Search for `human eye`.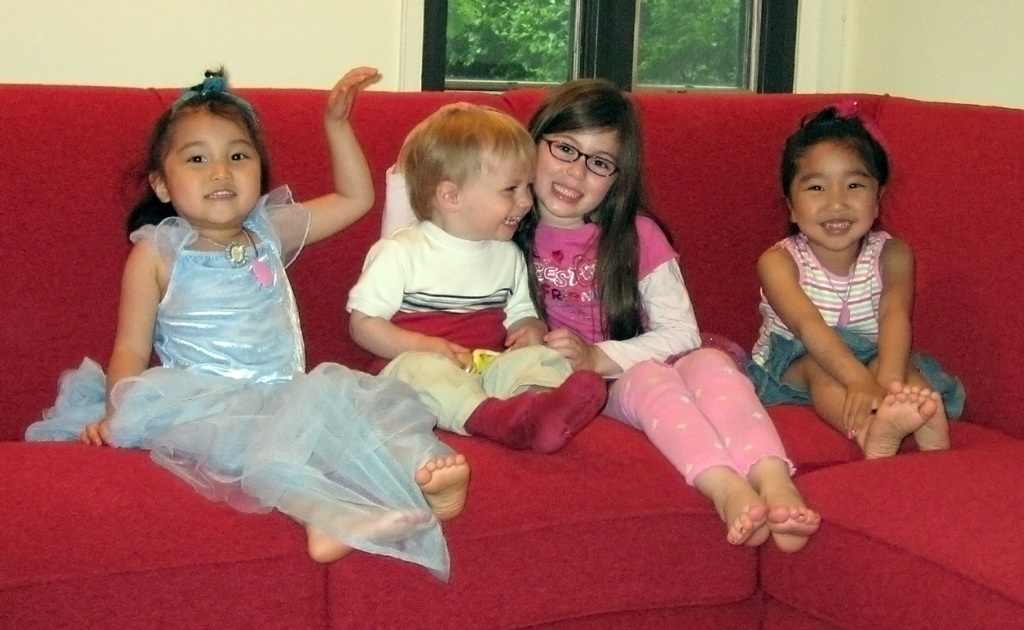
Found at l=499, t=181, r=515, b=193.
